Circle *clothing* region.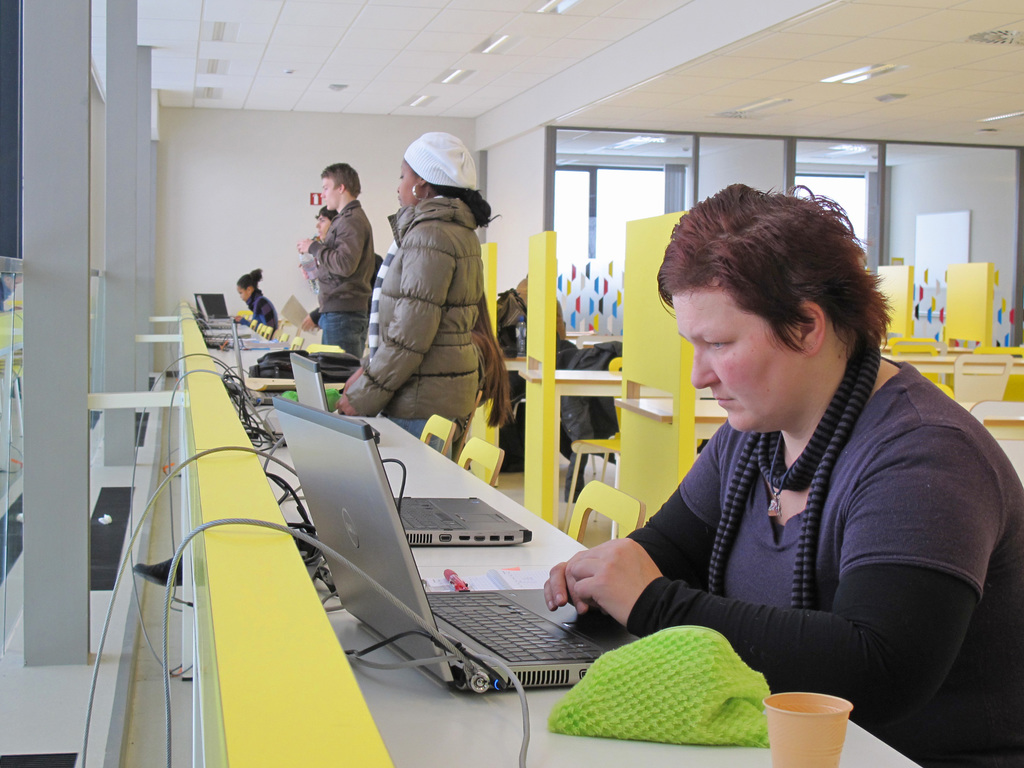
Region: crop(343, 191, 514, 503).
